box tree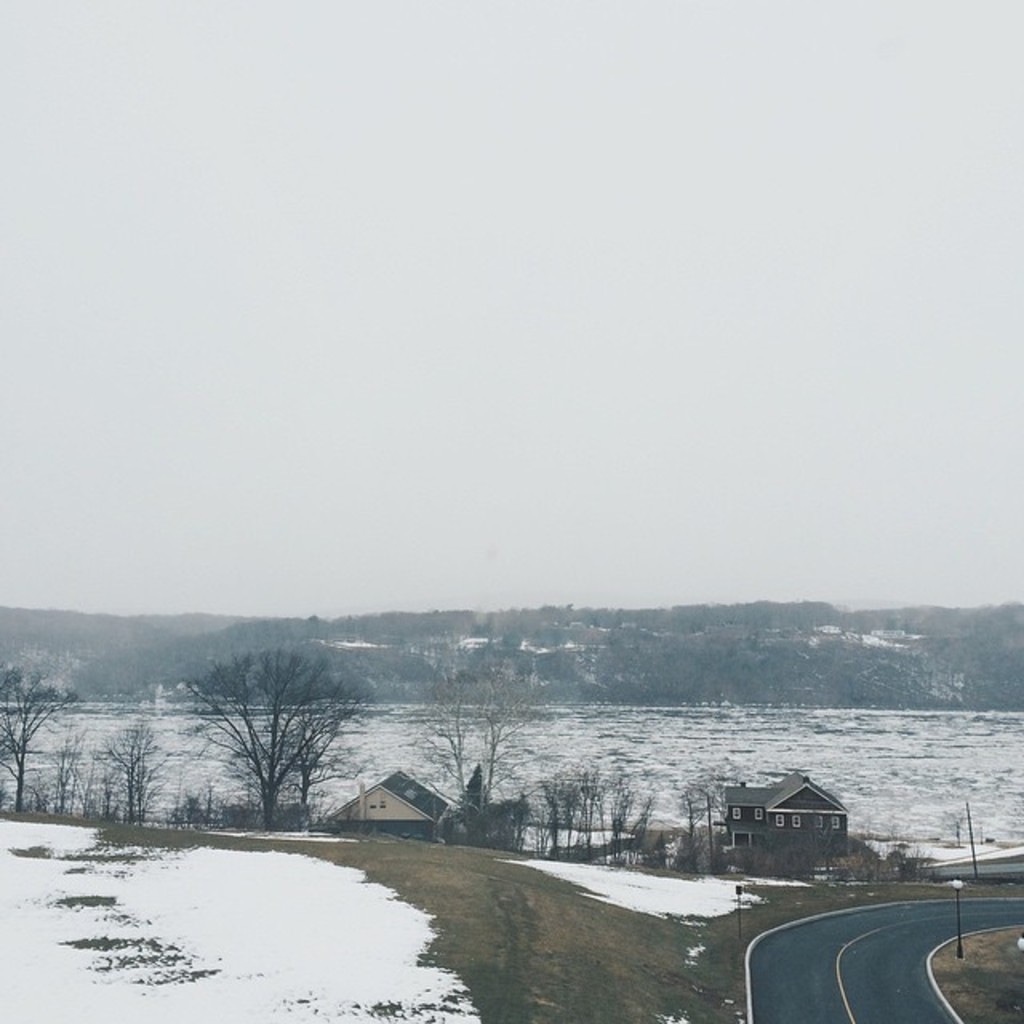
region(0, 670, 46, 837)
